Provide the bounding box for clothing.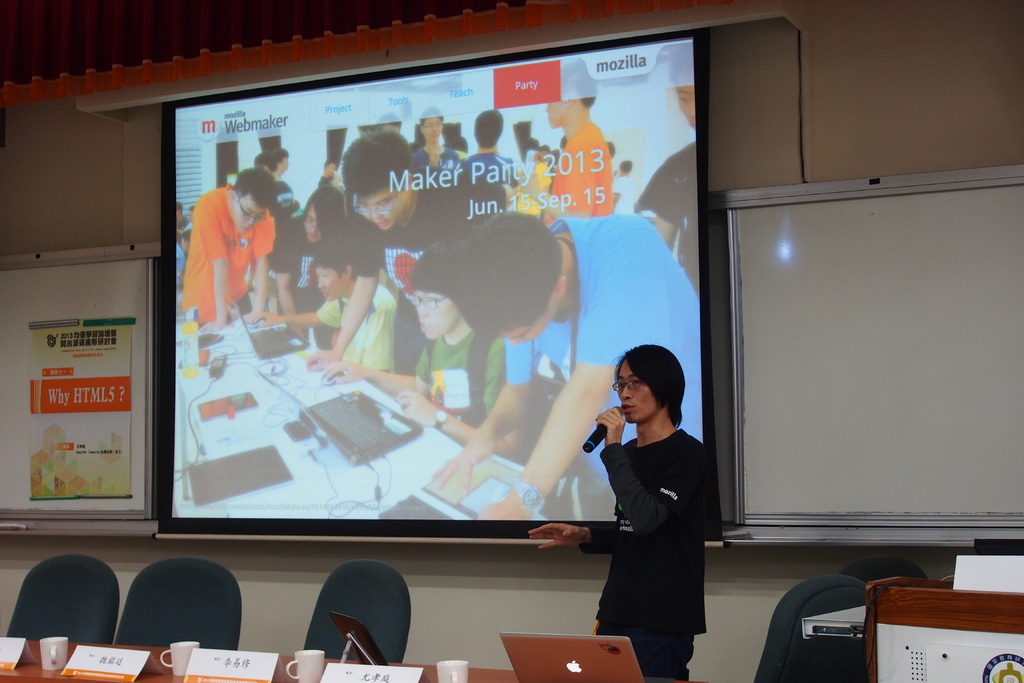
bbox=(502, 217, 701, 495).
